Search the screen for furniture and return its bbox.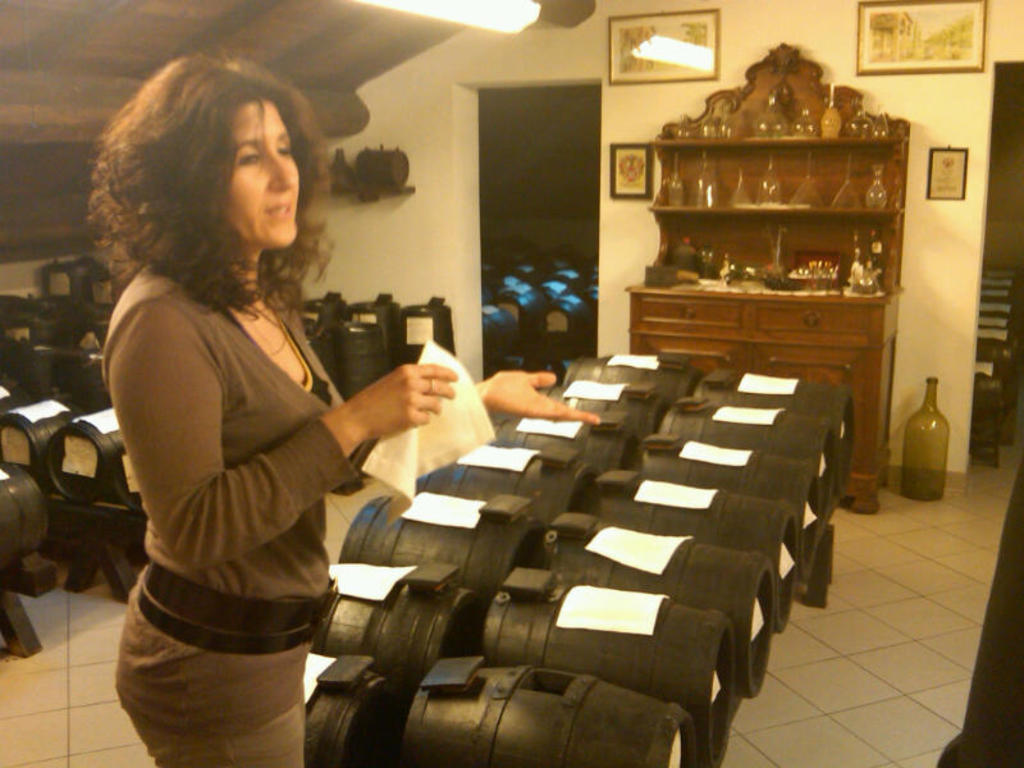
Found: (622, 40, 913, 509).
